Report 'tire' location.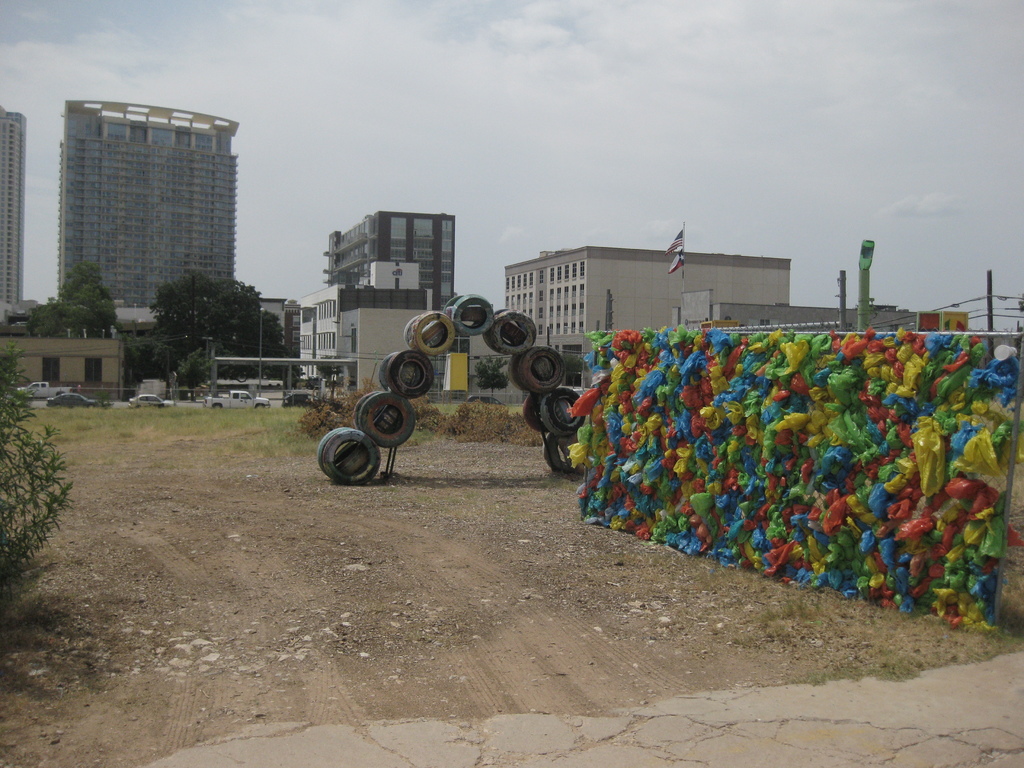
Report: bbox=(484, 308, 513, 356).
